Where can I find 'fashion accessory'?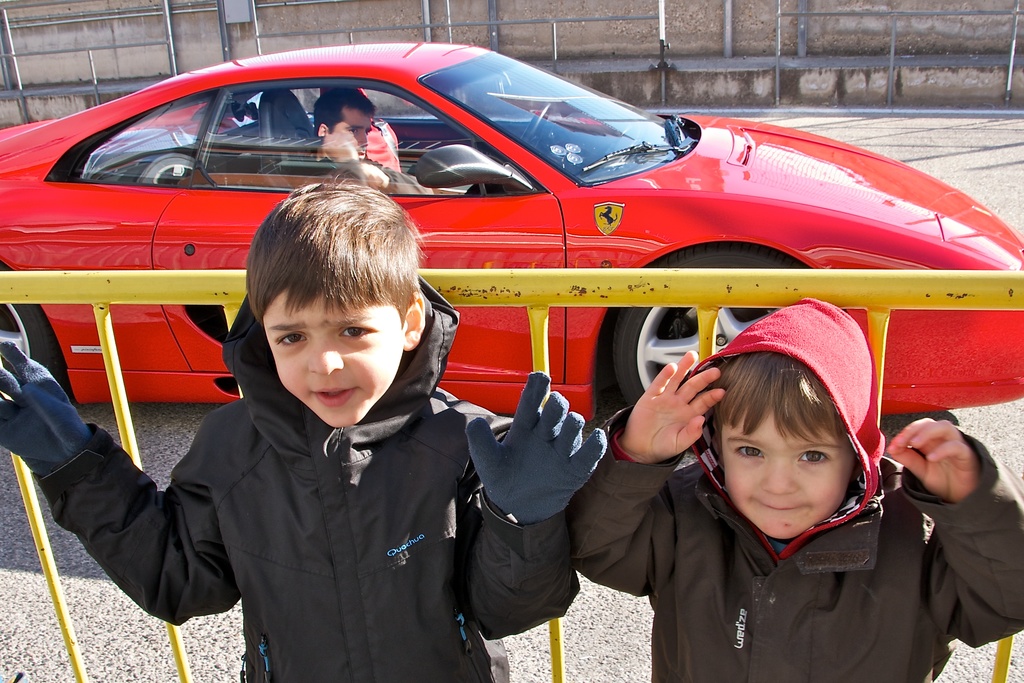
You can find it at x1=0, y1=344, x2=90, y2=479.
